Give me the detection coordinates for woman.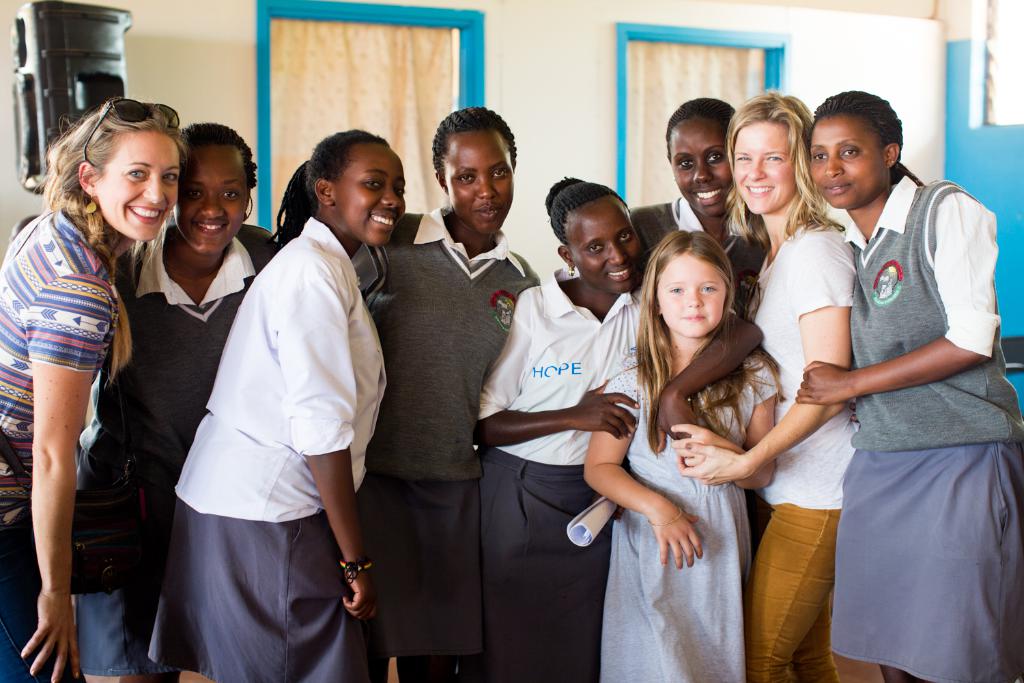
(left=0, top=98, right=190, bottom=682).
